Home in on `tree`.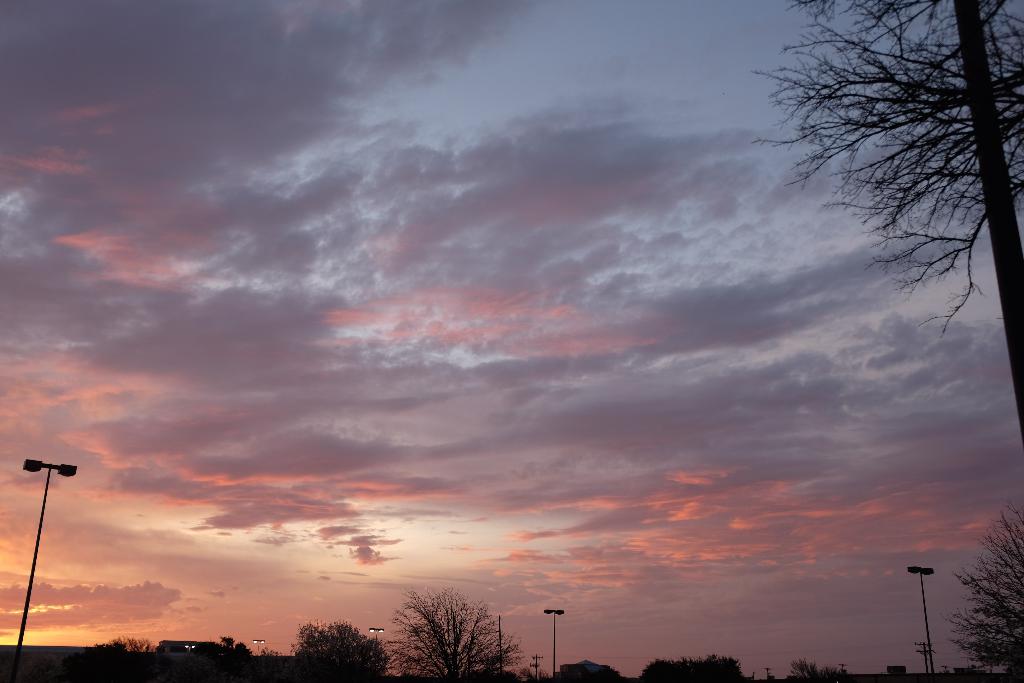
Homed in at rect(398, 589, 511, 679).
